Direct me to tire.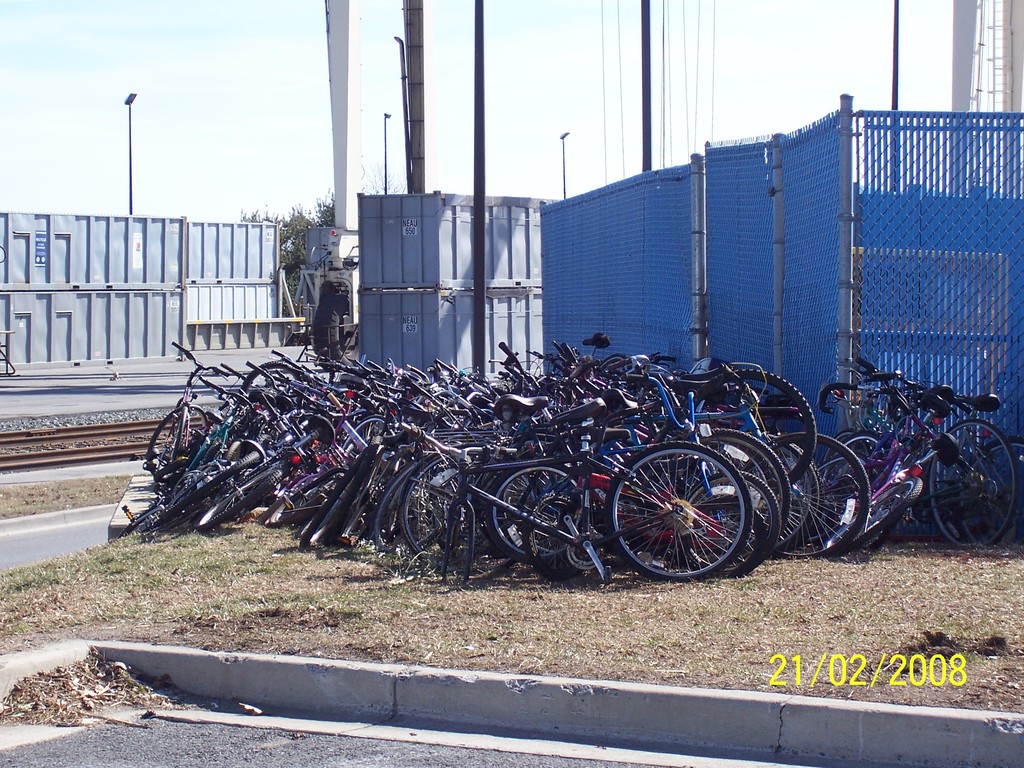
Direction: box=[928, 418, 1022, 547].
